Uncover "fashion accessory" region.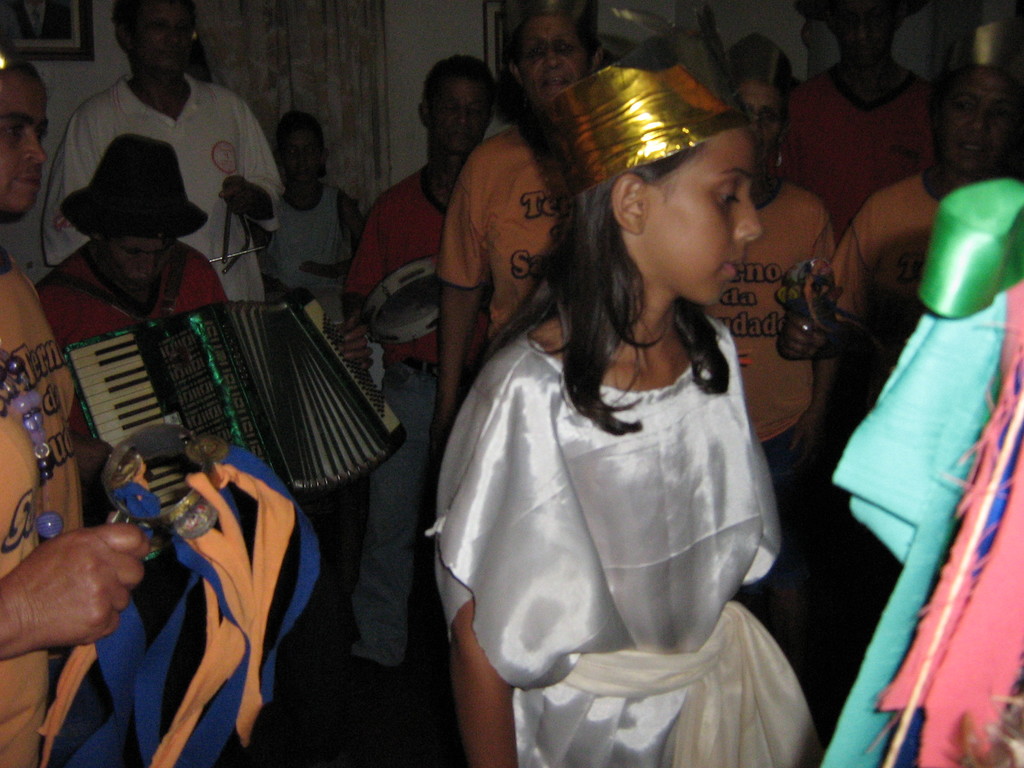
Uncovered: x1=1, y1=355, x2=65, y2=540.
